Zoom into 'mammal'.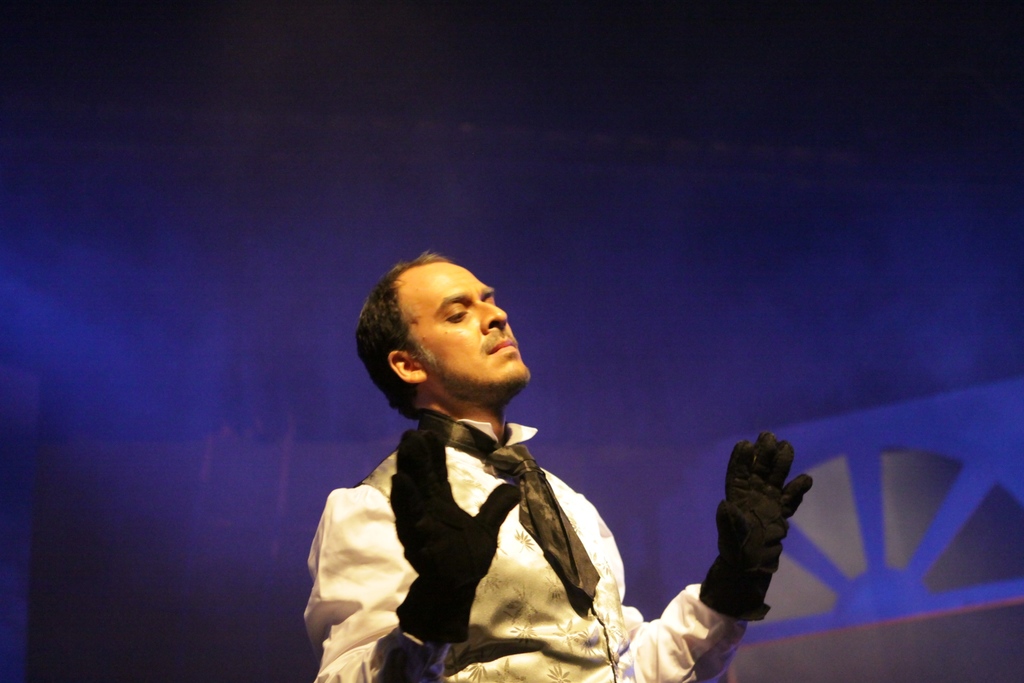
Zoom target: region(285, 248, 662, 682).
